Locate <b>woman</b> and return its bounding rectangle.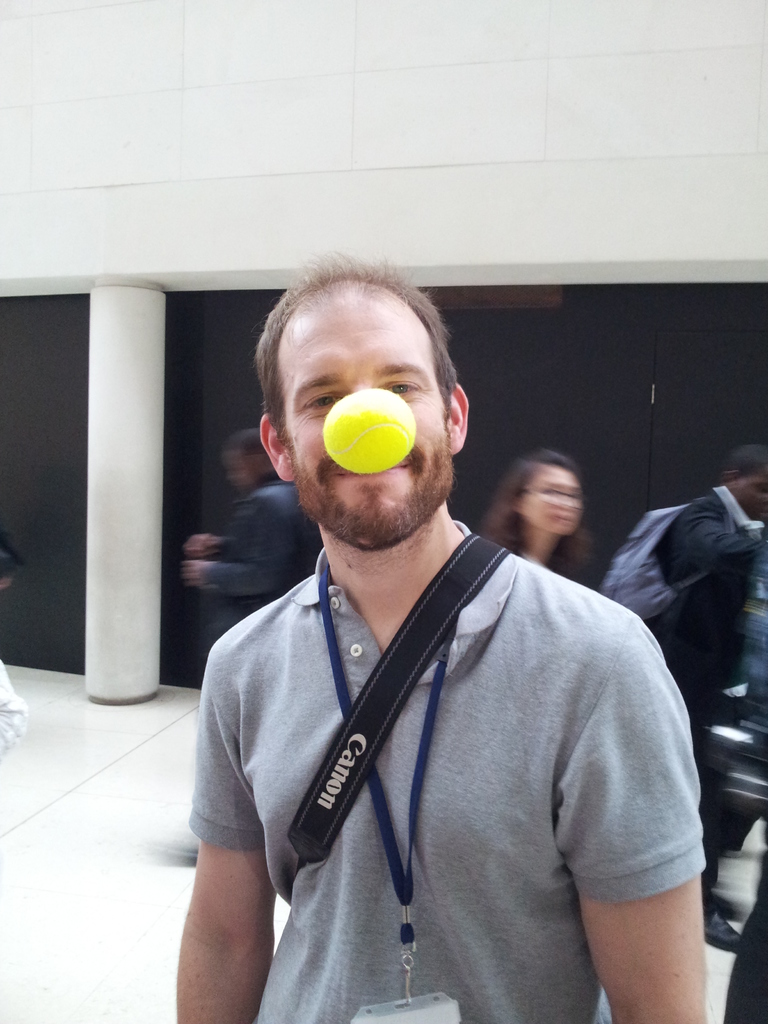
locate(473, 447, 603, 586).
